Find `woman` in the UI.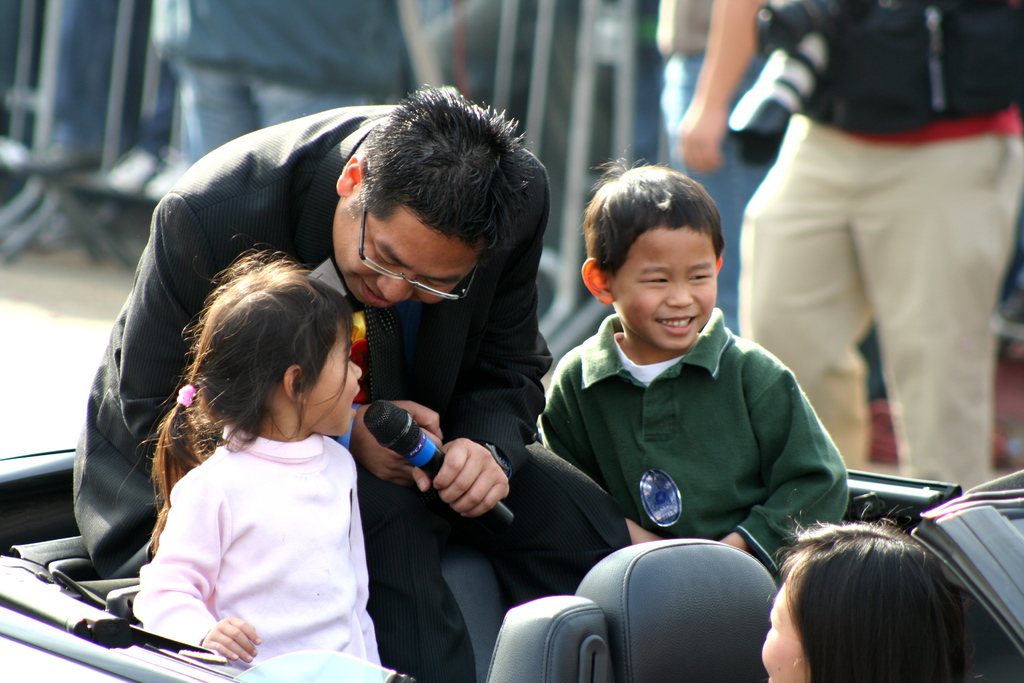
UI element at left=765, top=503, right=986, bottom=682.
